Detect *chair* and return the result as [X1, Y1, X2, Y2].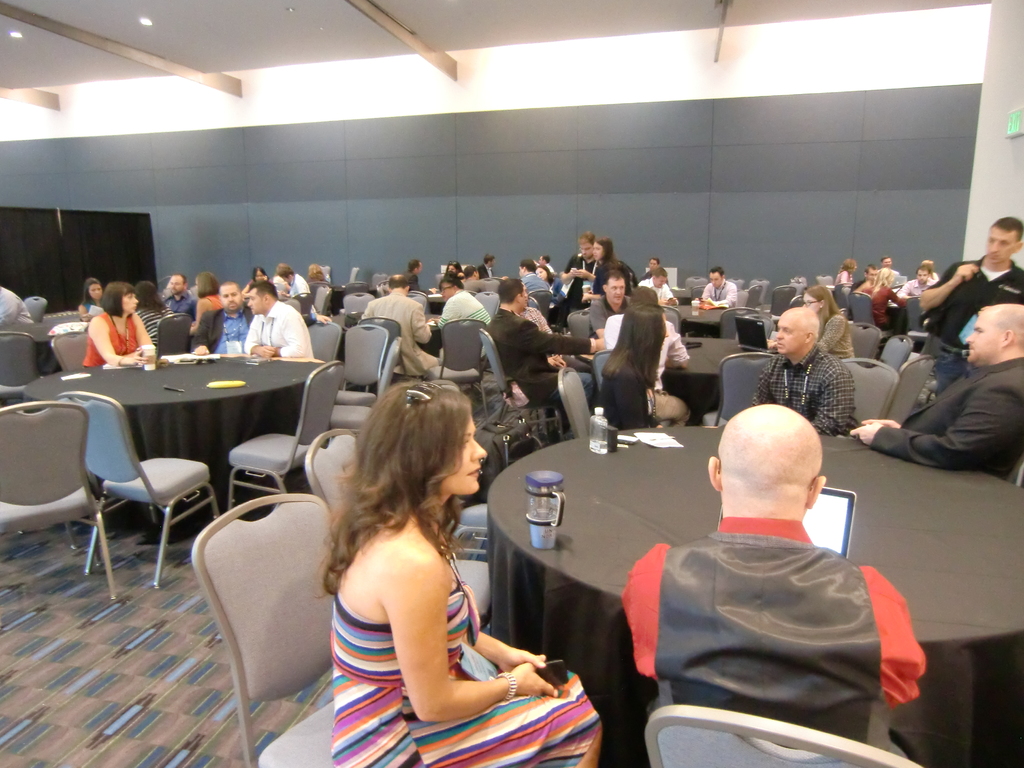
[838, 356, 901, 429].
